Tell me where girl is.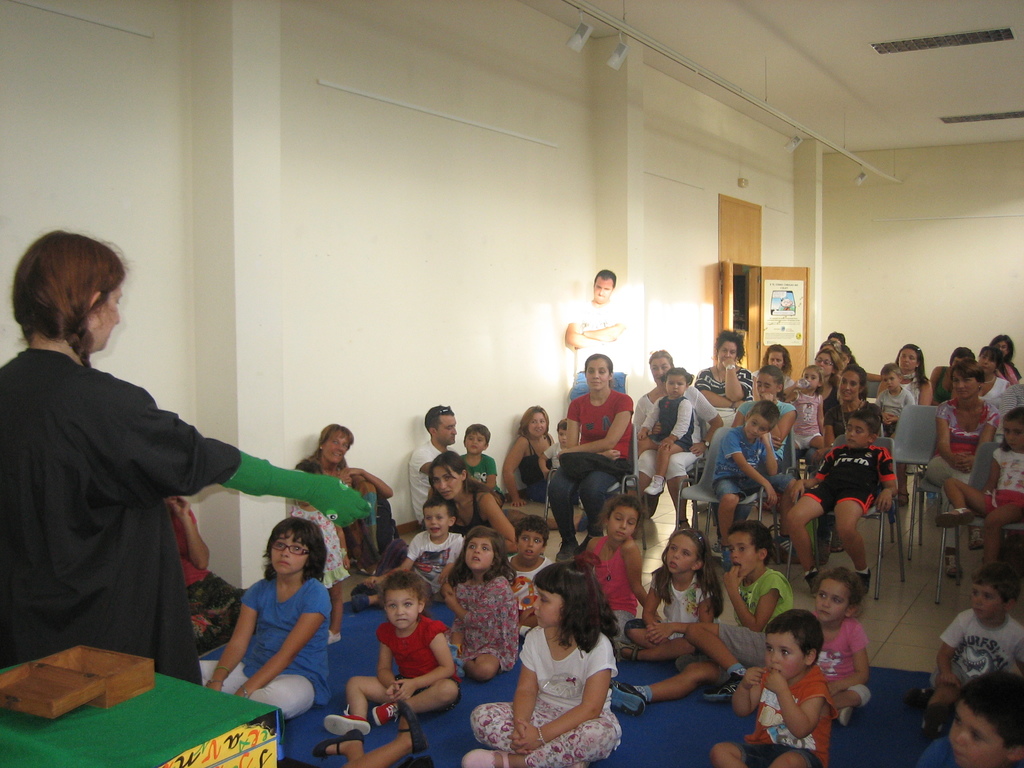
girl is at crop(607, 528, 725, 662).
